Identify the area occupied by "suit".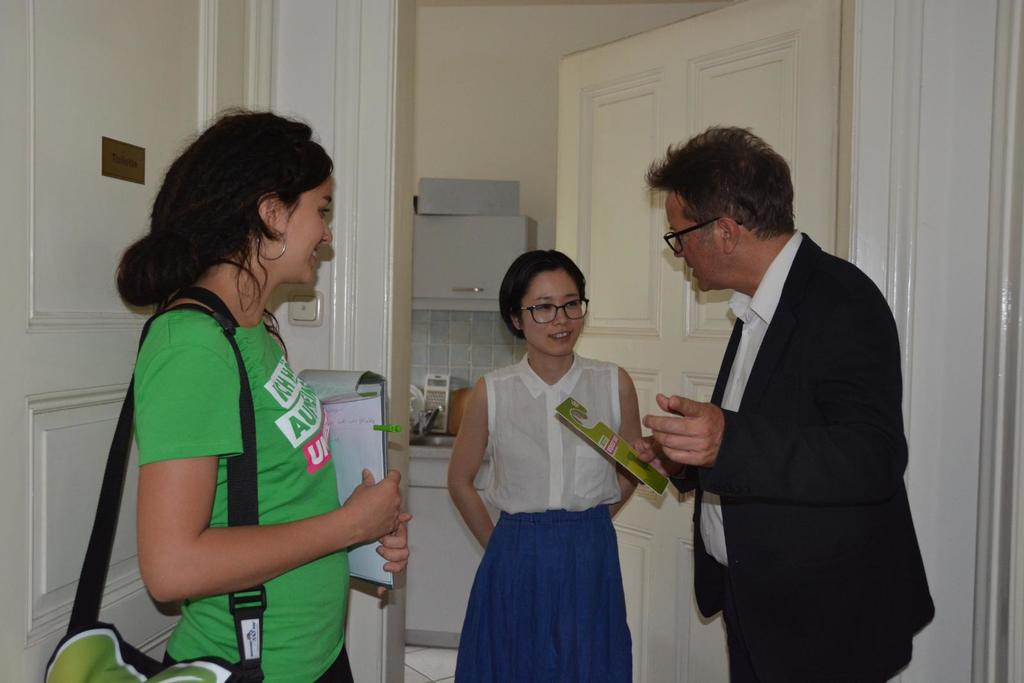
Area: 639:157:938:678.
